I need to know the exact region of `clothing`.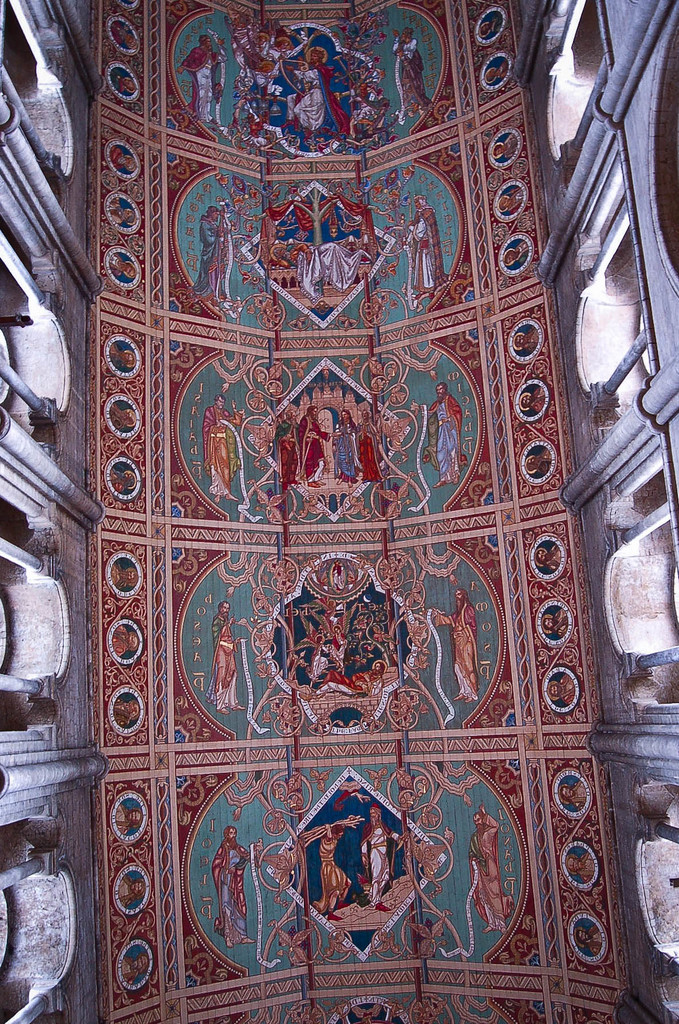
Region: bbox=[353, 821, 391, 896].
